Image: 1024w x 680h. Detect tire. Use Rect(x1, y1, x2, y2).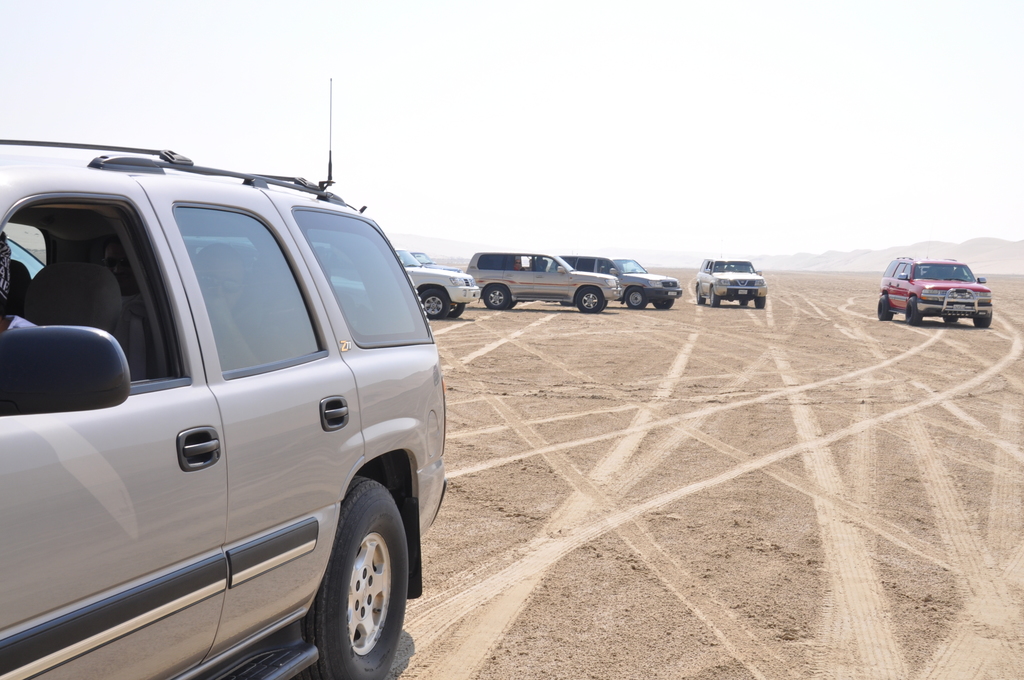
Rect(295, 471, 412, 679).
